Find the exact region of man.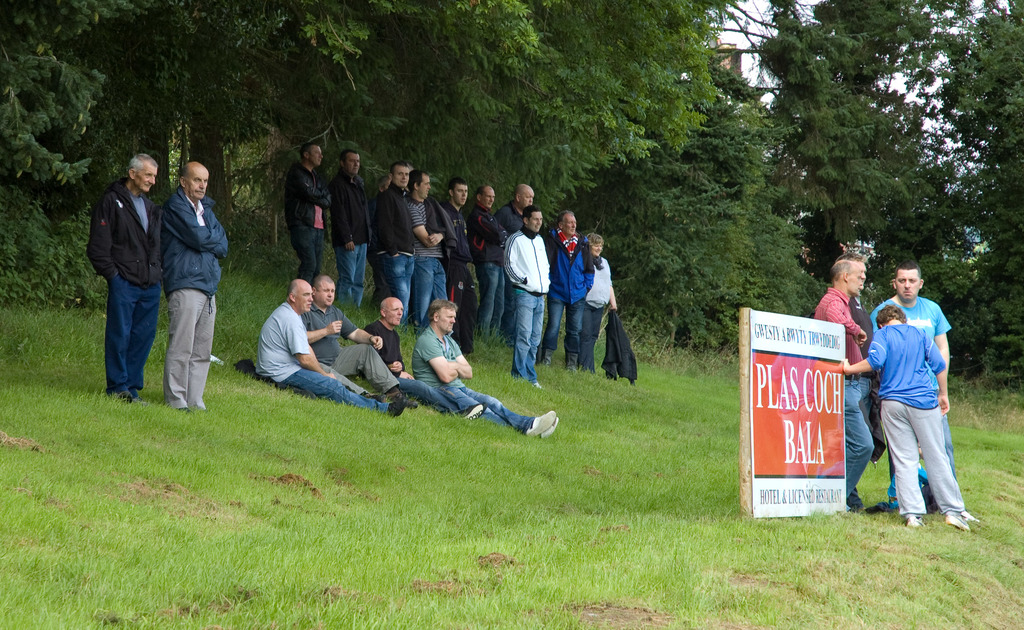
Exact region: [303,273,420,407].
